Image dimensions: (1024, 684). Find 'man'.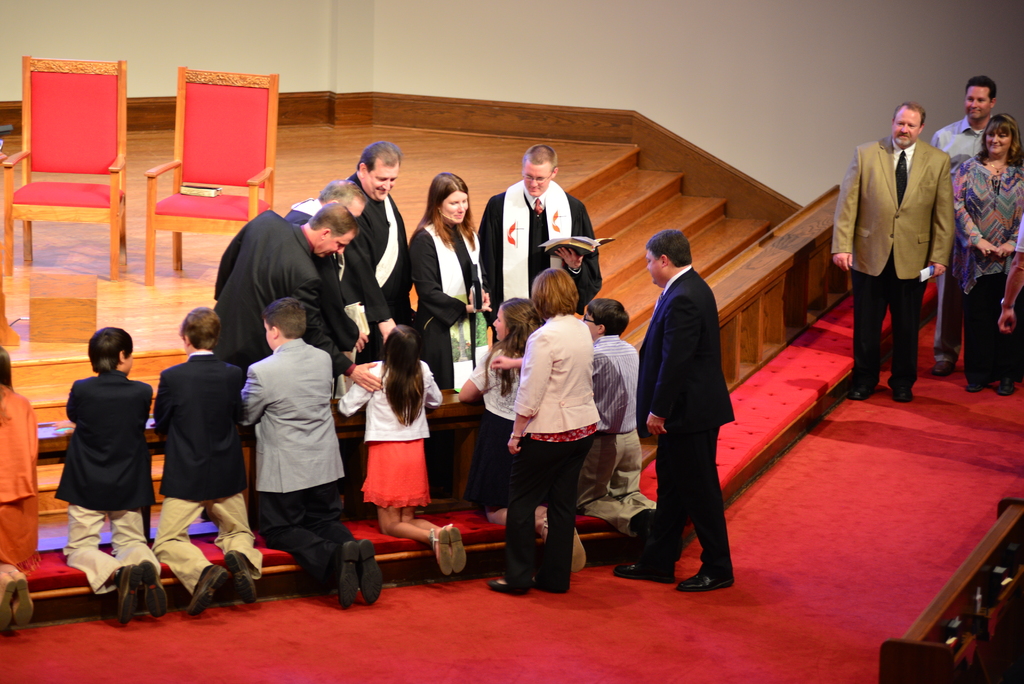
pyautogui.locateOnScreen(211, 203, 385, 396).
